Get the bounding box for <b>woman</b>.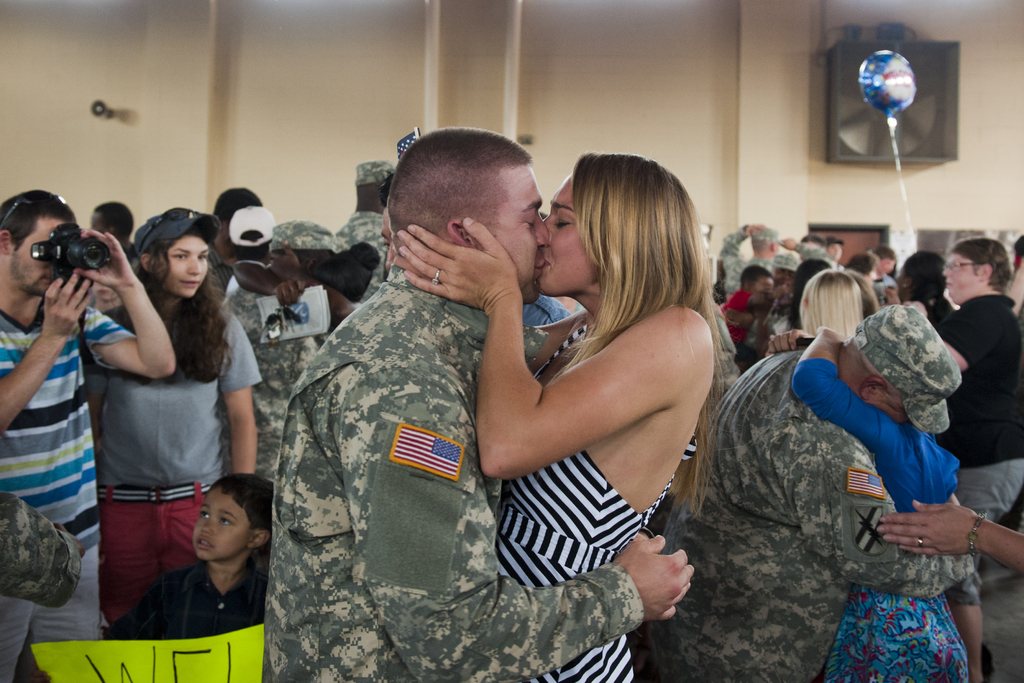
l=74, t=205, r=271, b=628.
